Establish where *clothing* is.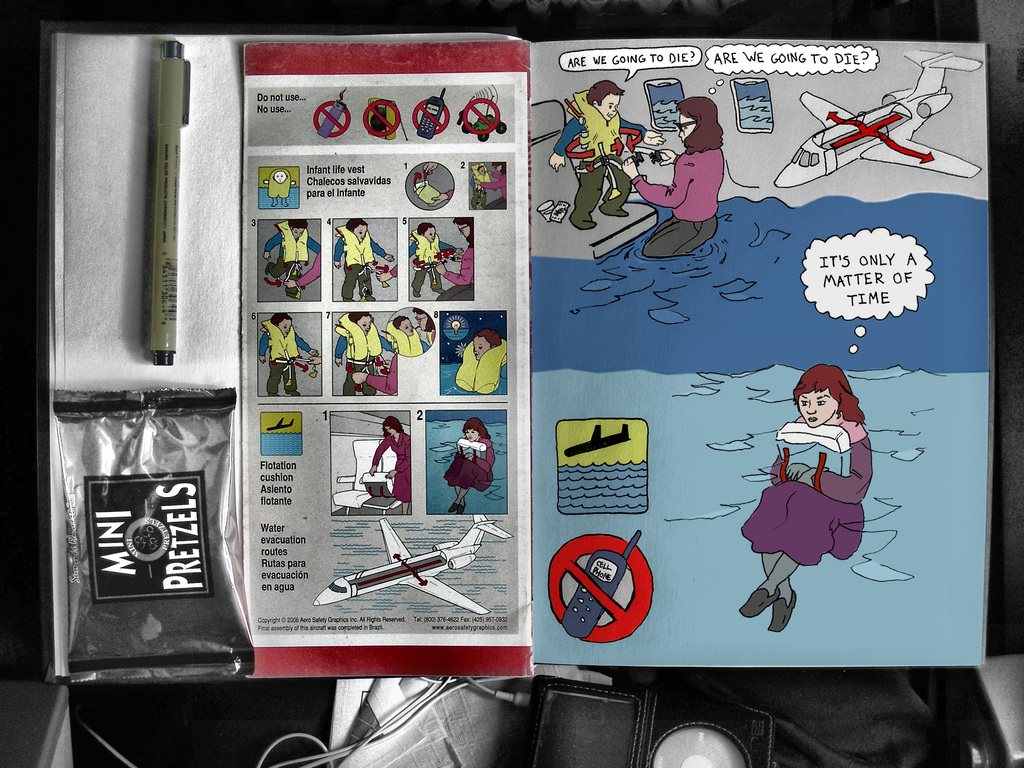
Established at detection(385, 322, 426, 353).
